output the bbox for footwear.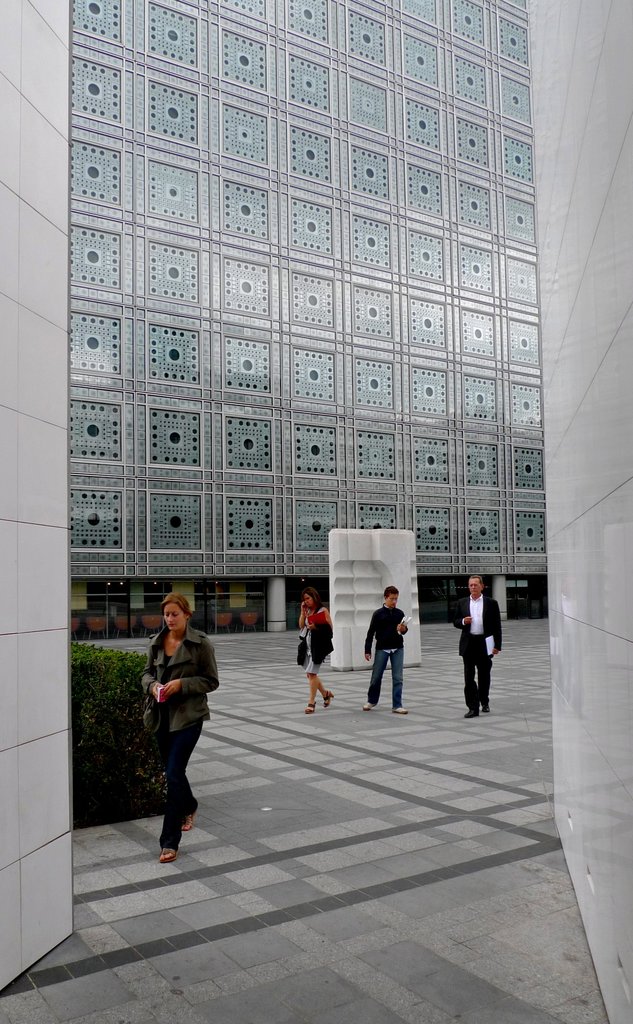
BBox(306, 700, 316, 714).
